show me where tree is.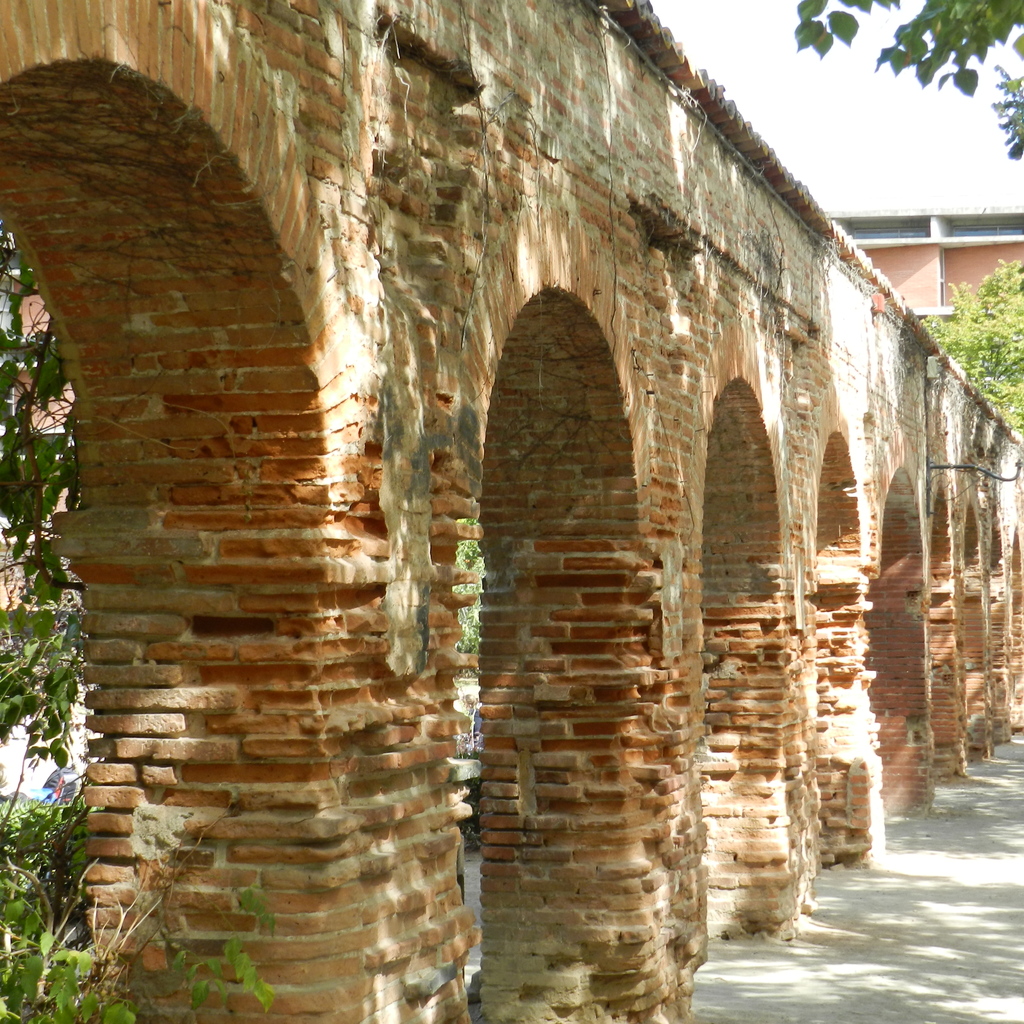
tree is at (left=791, top=0, right=1022, bottom=164).
